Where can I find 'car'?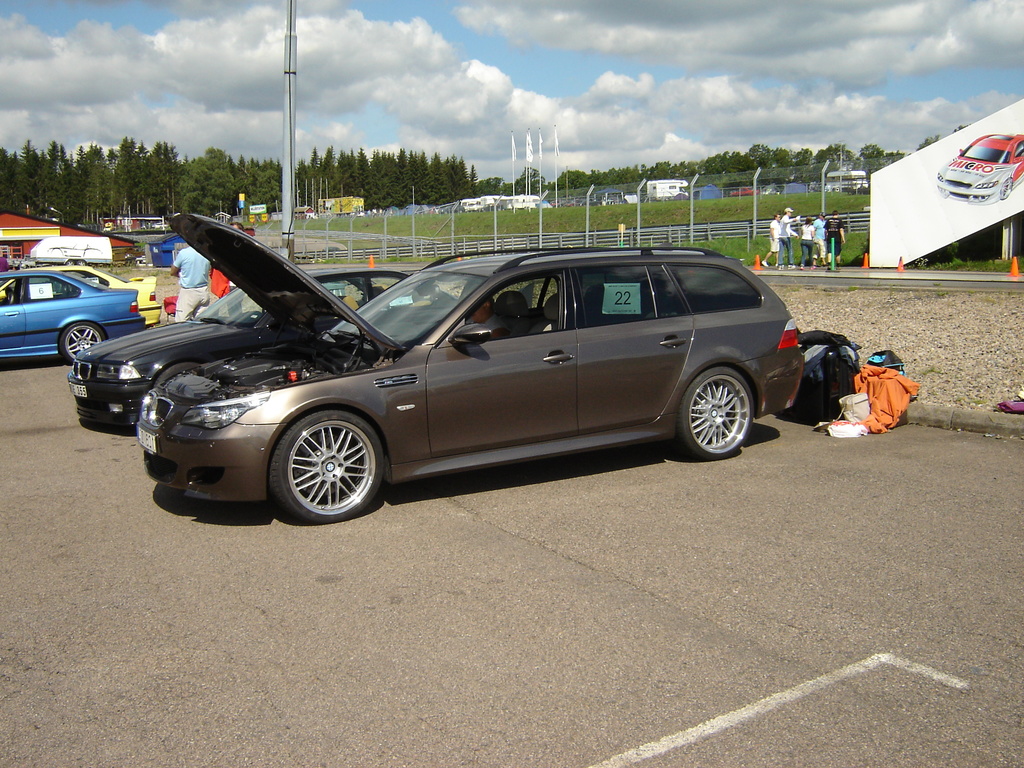
You can find it at region(70, 270, 408, 430).
